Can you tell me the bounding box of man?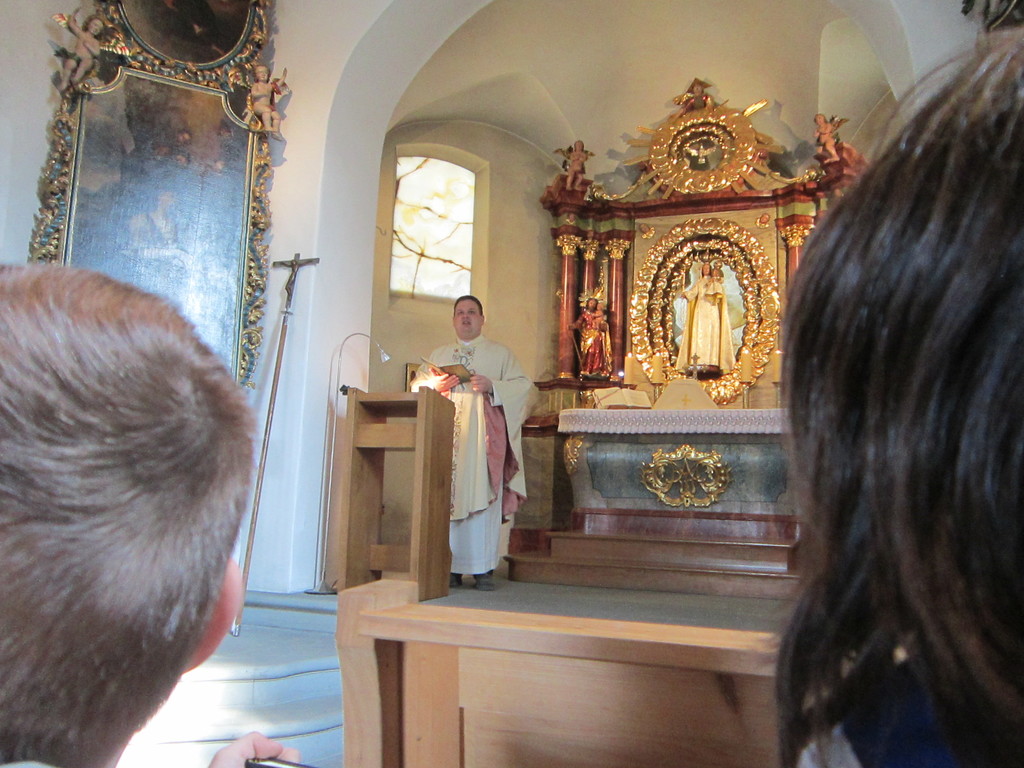
bbox=[0, 250, 301, 767].
